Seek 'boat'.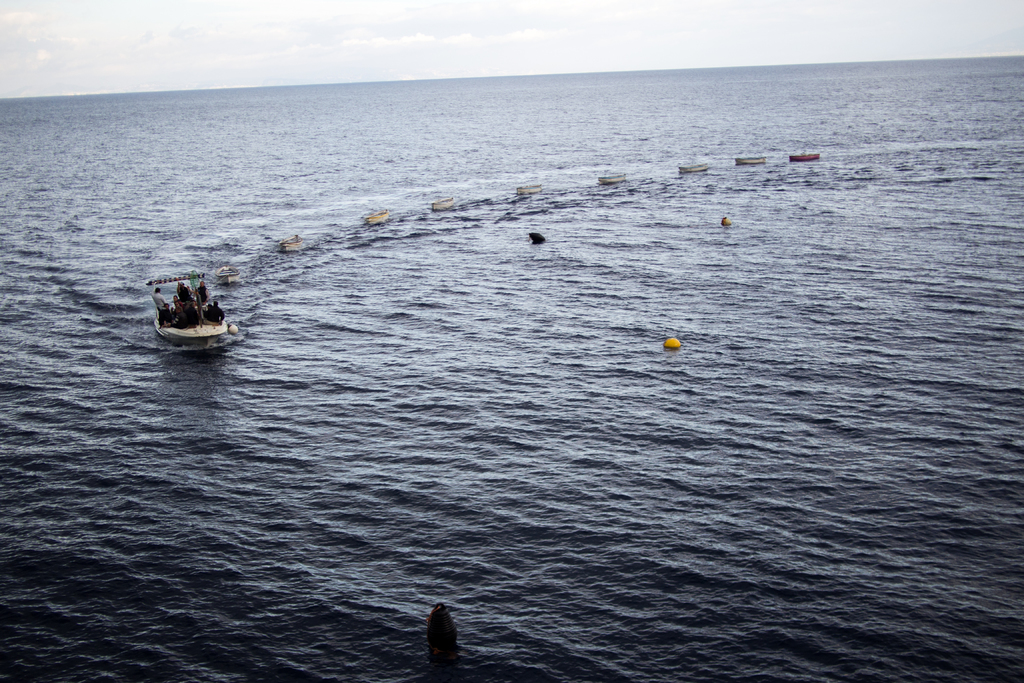
(left=597, top=174, right=627, bottom=186).
